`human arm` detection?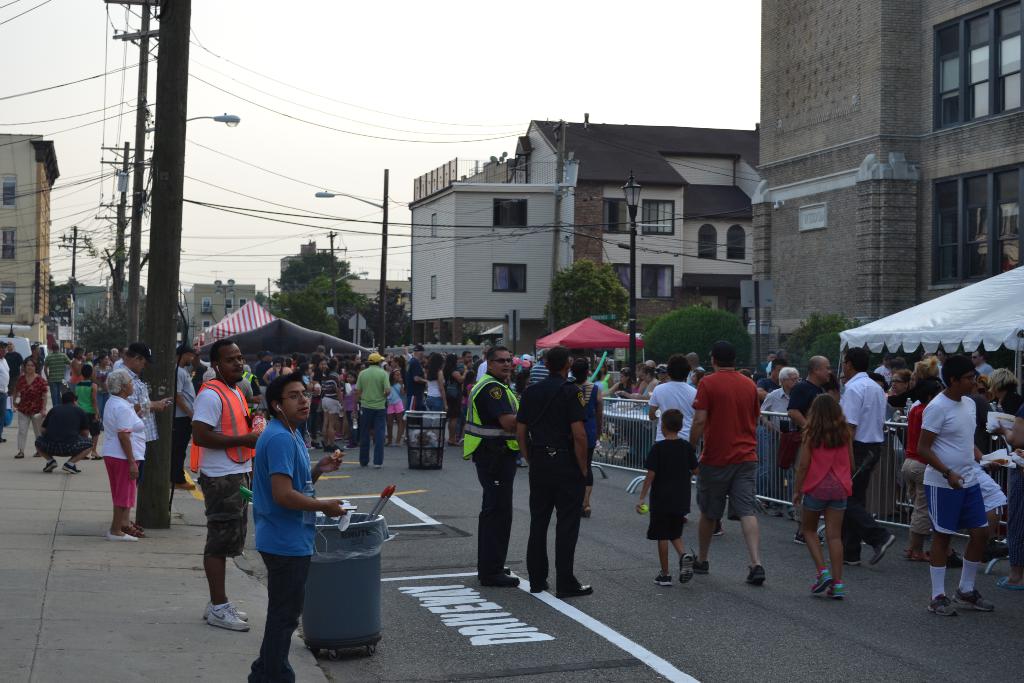
l=986, t=404, r=1023, b=452
